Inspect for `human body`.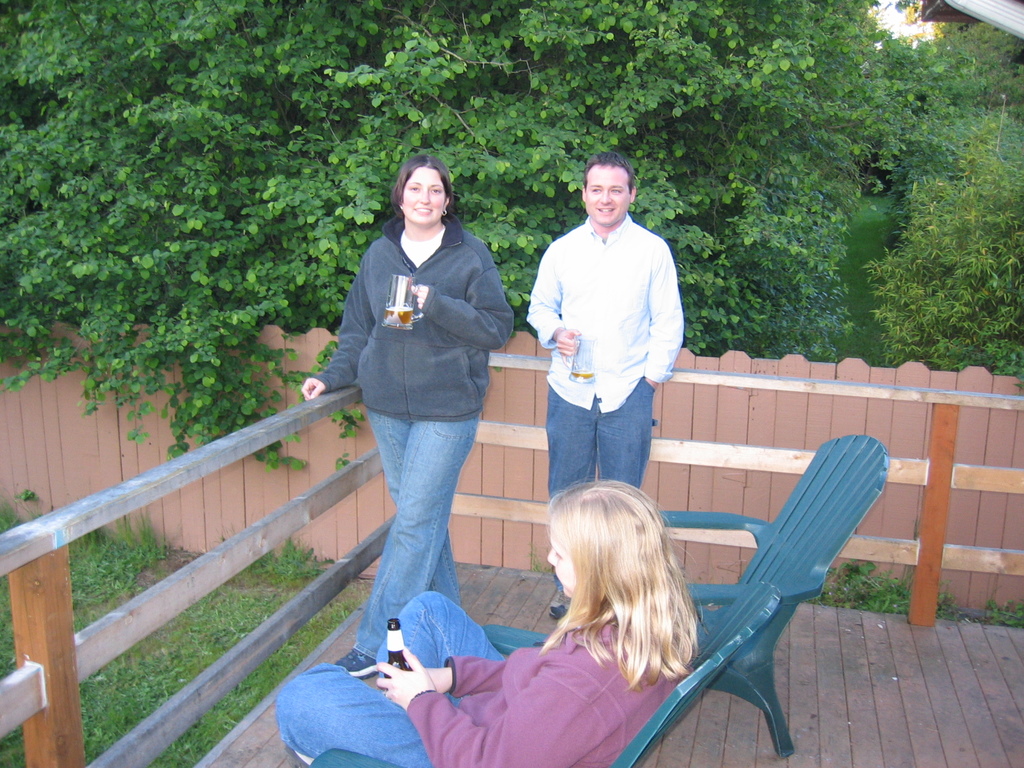
Inspection: BBox(530, 143, 694, 613).
